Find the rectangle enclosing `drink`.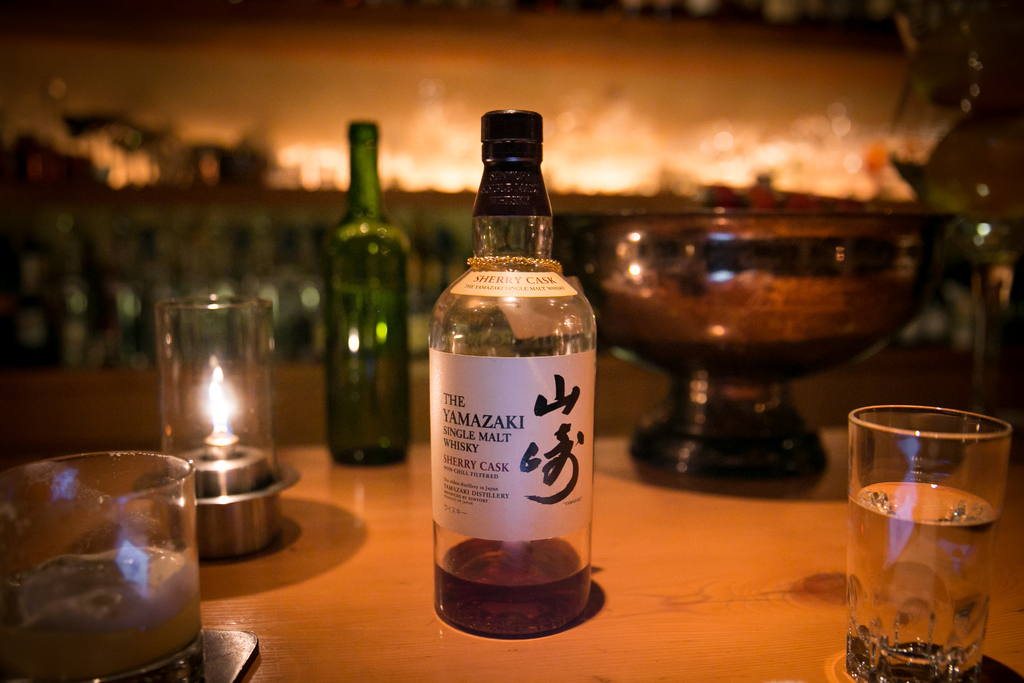
crop(425, 126, 599, 657).
